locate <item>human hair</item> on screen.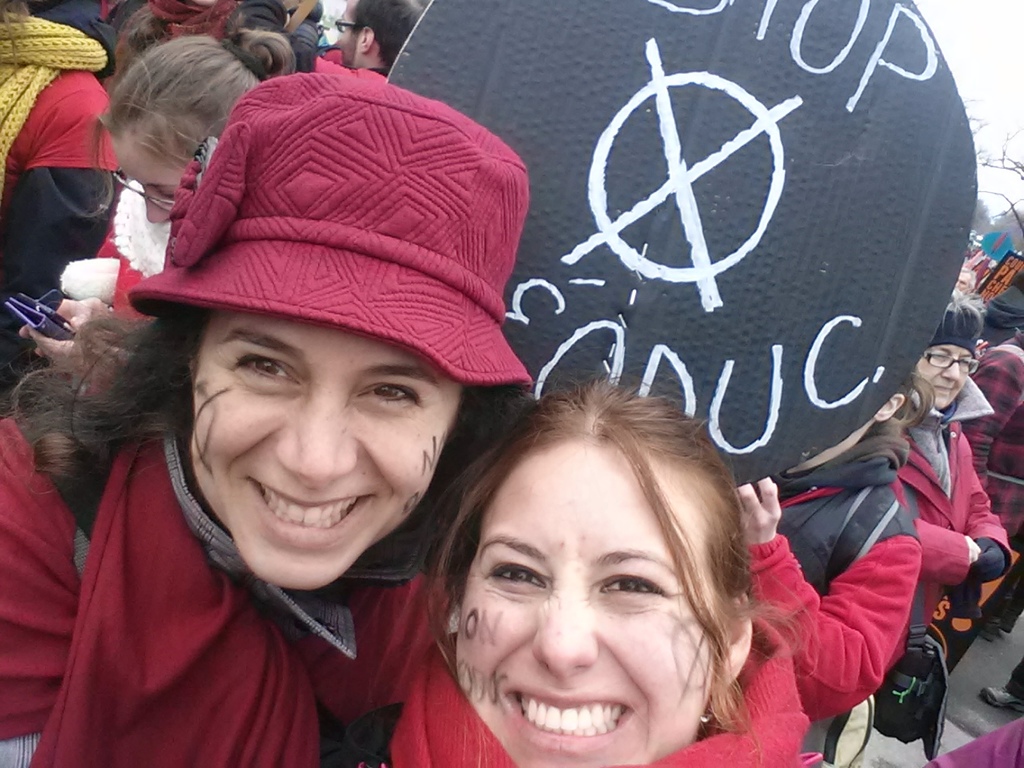
On screen at {"left": 346, "top": 0, "right": 425, "bottom": 74}.
